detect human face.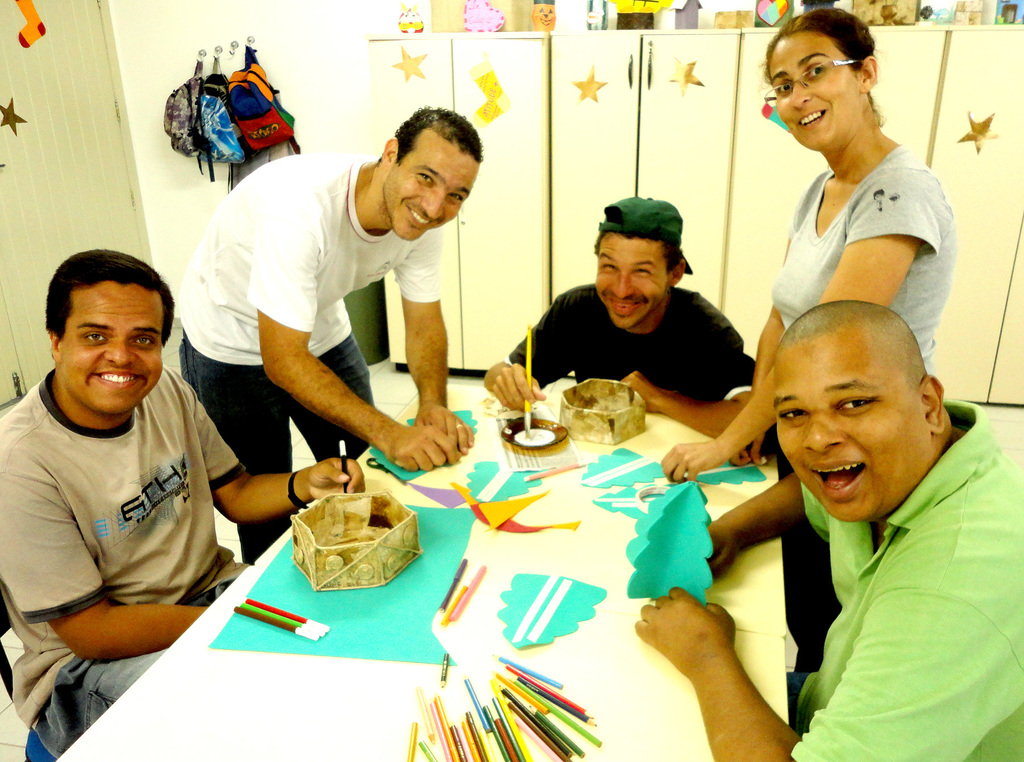
Detected at (left=598, top=230, right=669, bottom=329).
